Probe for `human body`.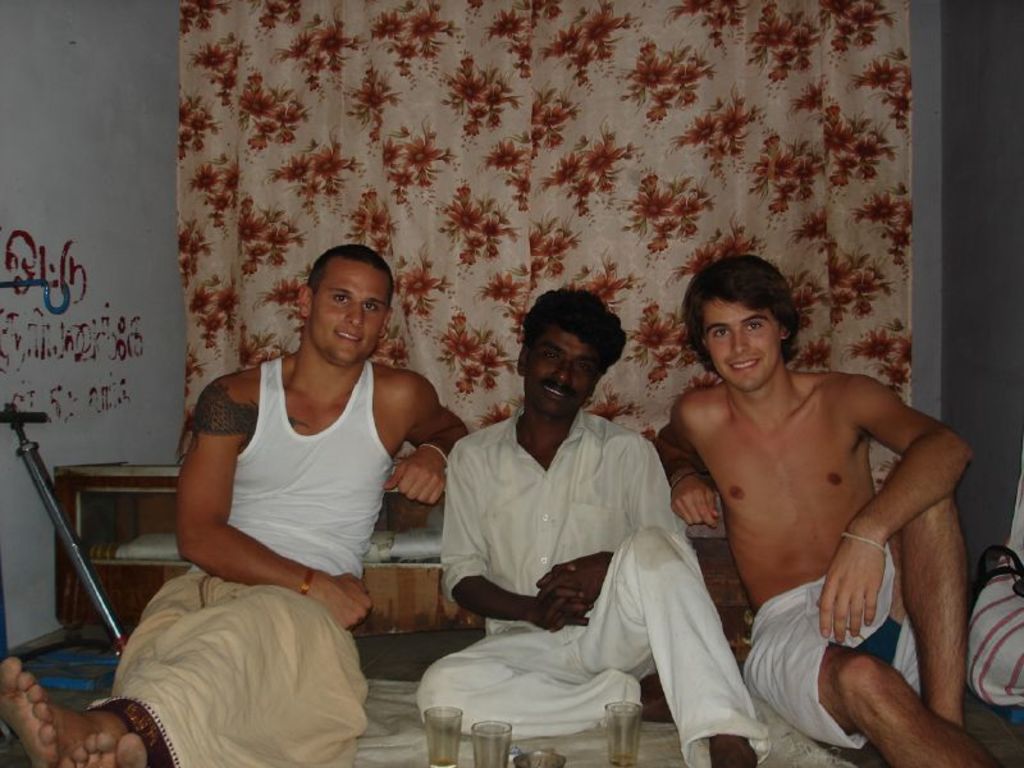
Probe result: (left=3, top=349, right=475, bottom=767).
